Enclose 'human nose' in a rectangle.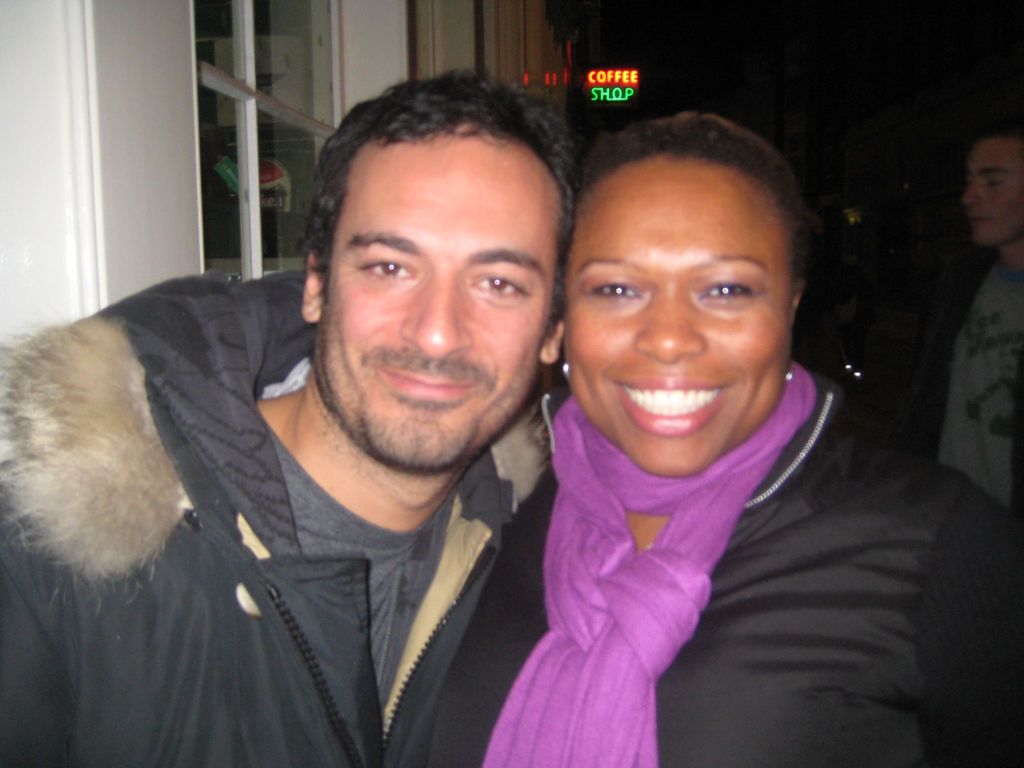
[962, 177, 982, 202].
